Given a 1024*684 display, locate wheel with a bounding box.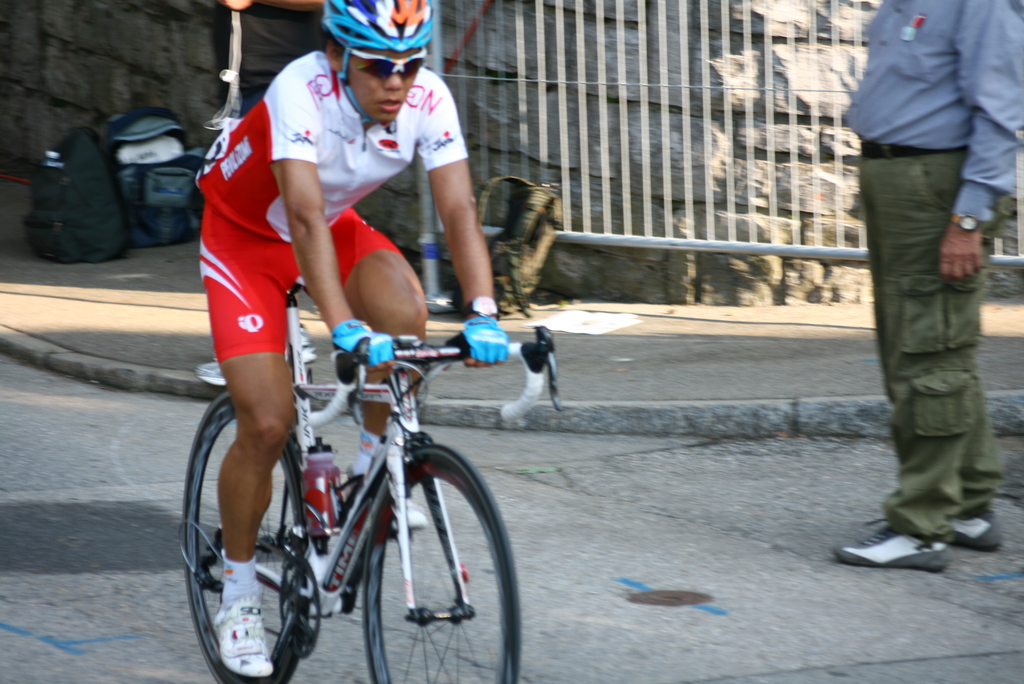
Located: rect(351, 448, 495, 671).
